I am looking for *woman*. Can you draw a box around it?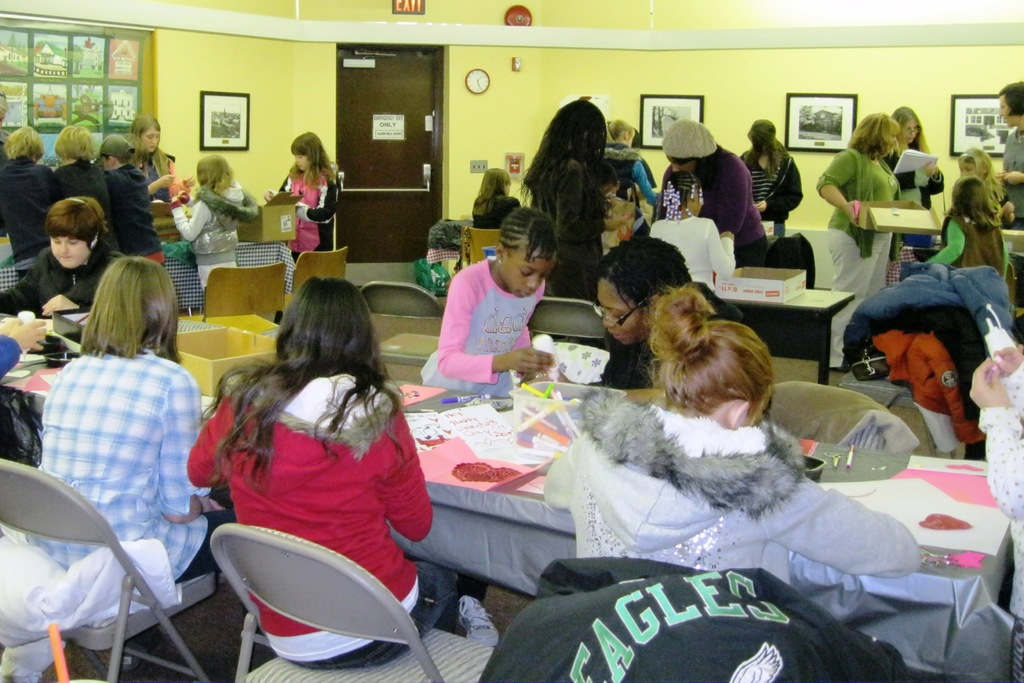
Sure, the bounding box is region(883, 107, 943, 250).
